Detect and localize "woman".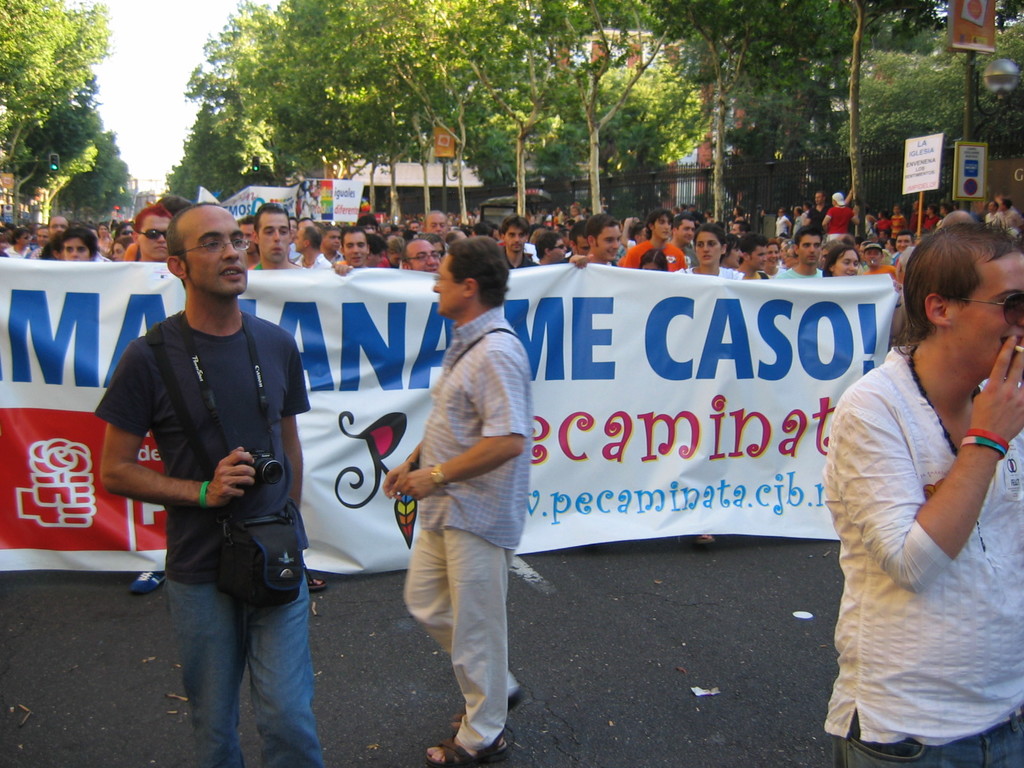
Localized at <box>675,225,753,277</box>.
